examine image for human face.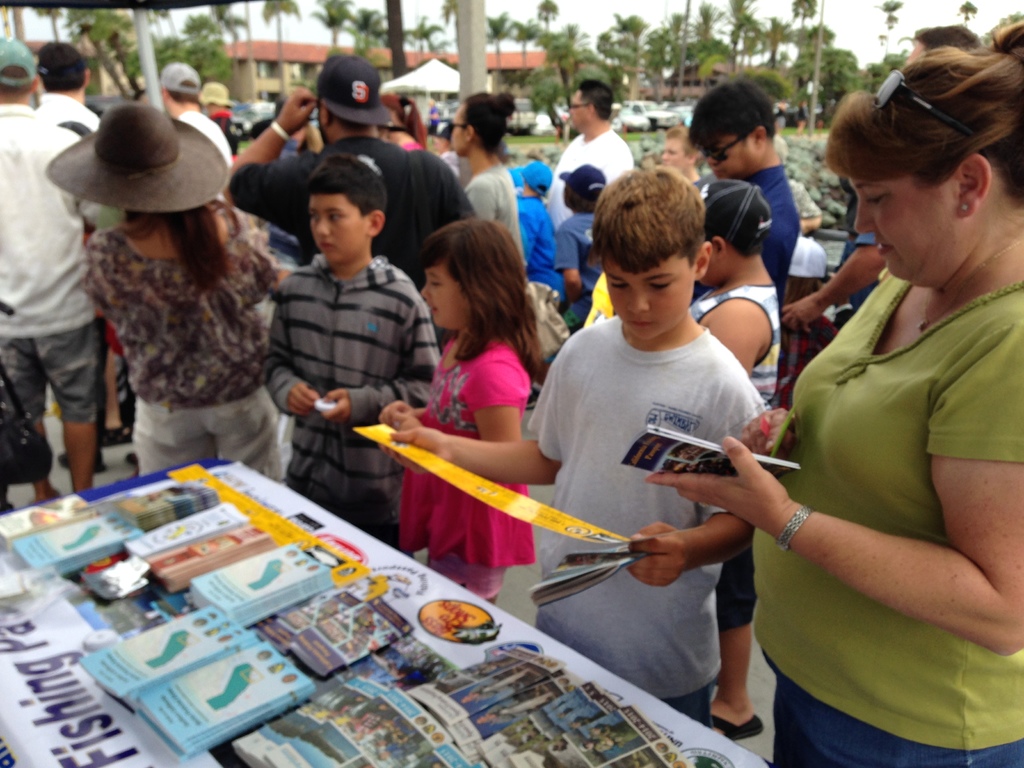
Examination result: x1=605 y1=256 x2=695 y2=335.
